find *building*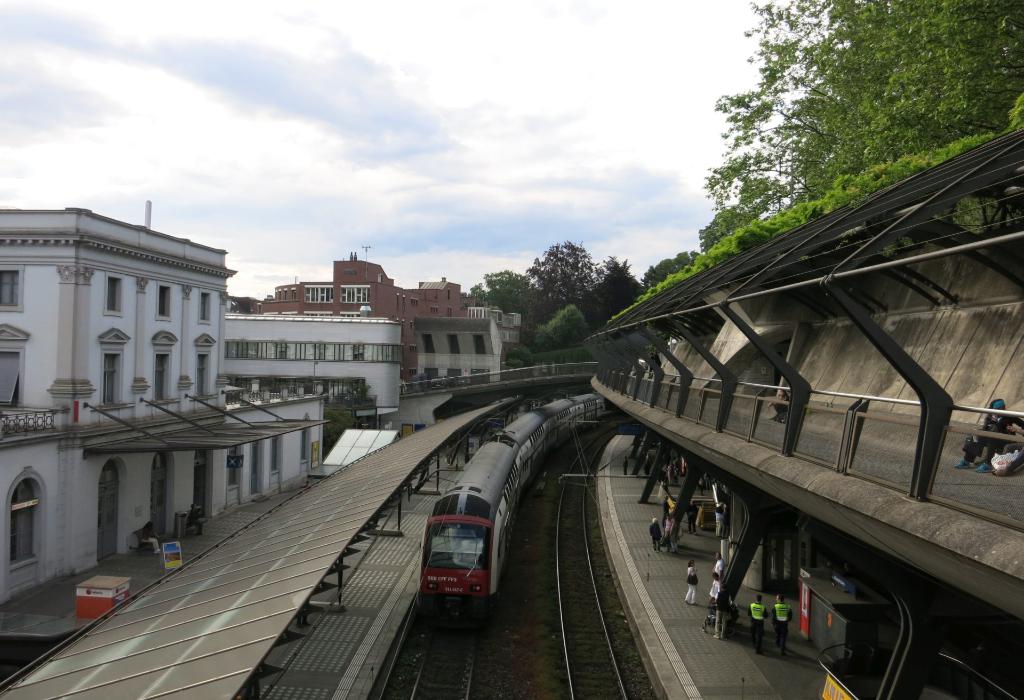
crop(0, 206, 328, 611)
